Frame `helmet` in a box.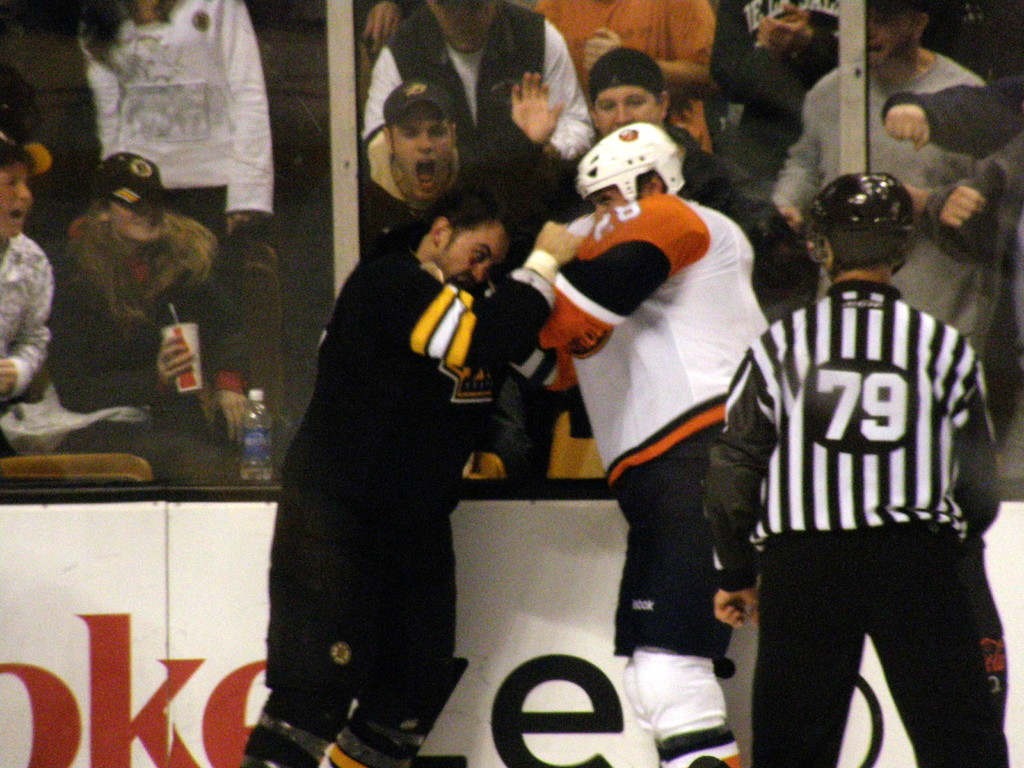
box(804, 172, 913, 286).
